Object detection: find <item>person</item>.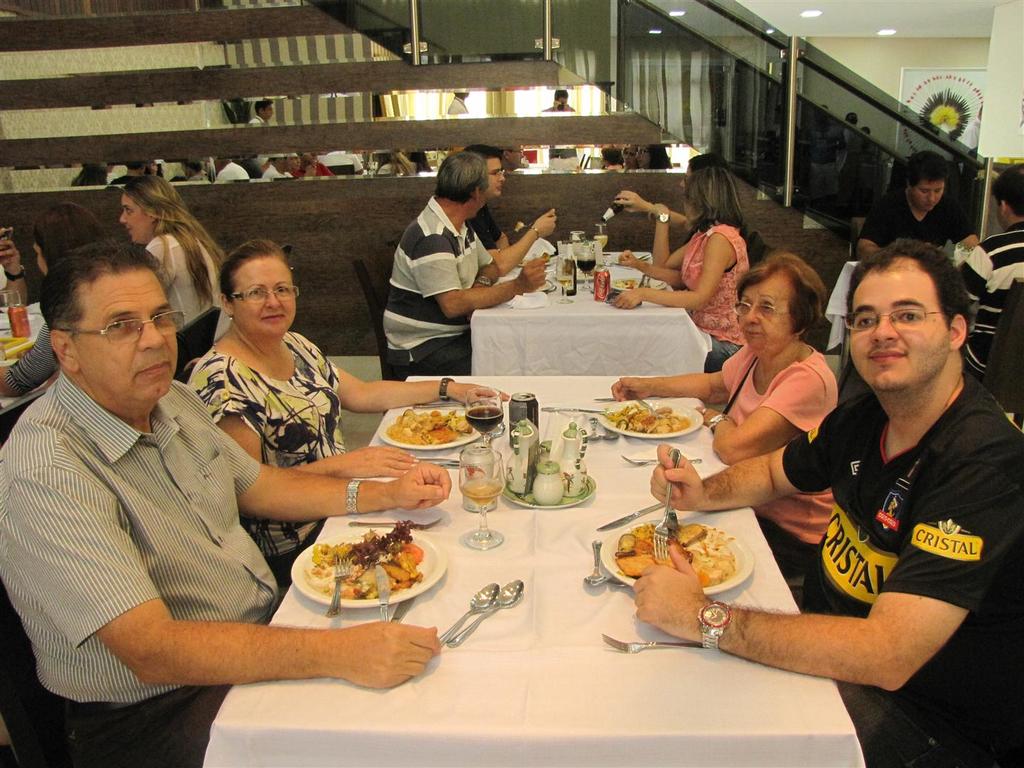
{"left": 634, "top": 237, "right": 1023, "bottom": 767}.
